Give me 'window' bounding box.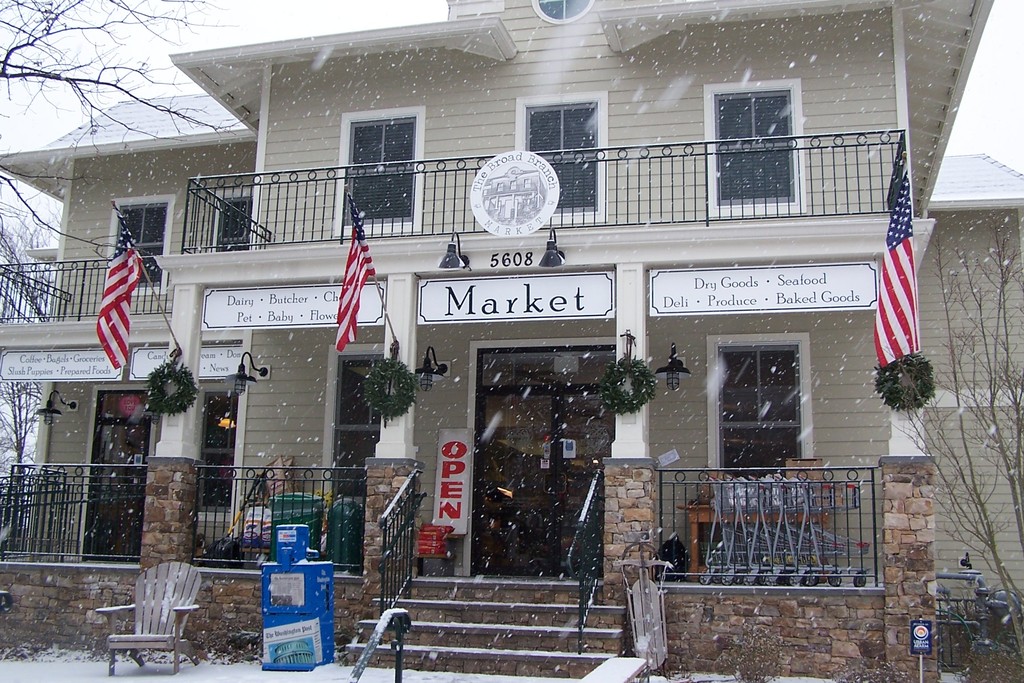
locate(715, 344, 803, 481).
